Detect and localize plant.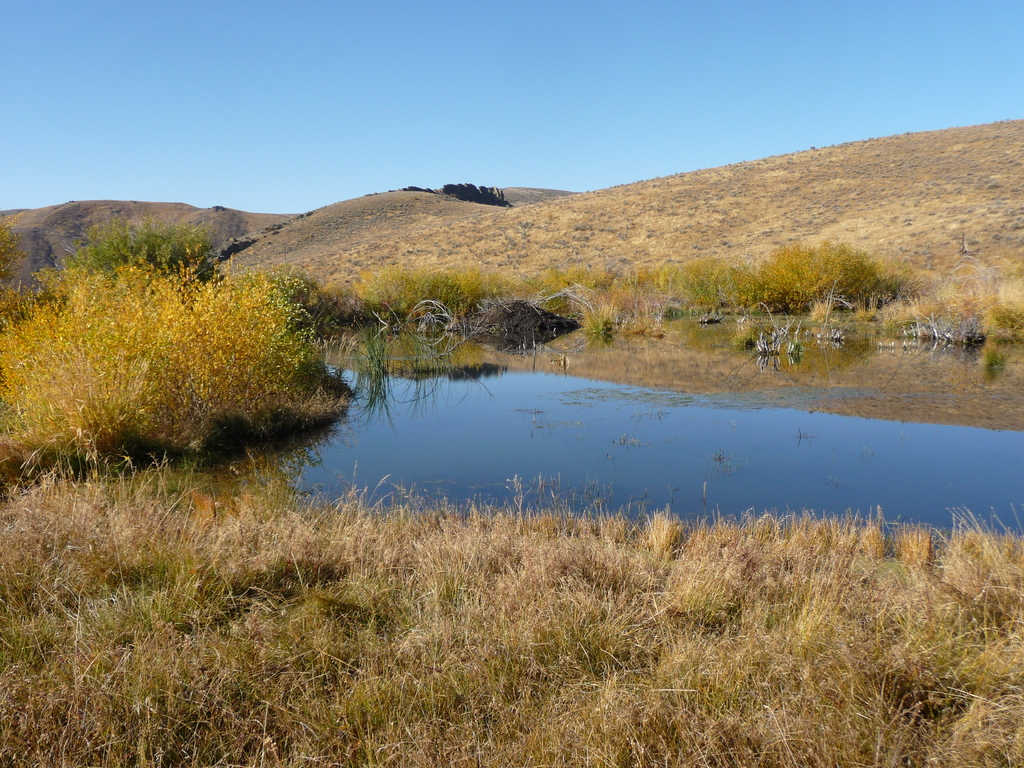
Localized at bbox(526, 268, 563, 302).
